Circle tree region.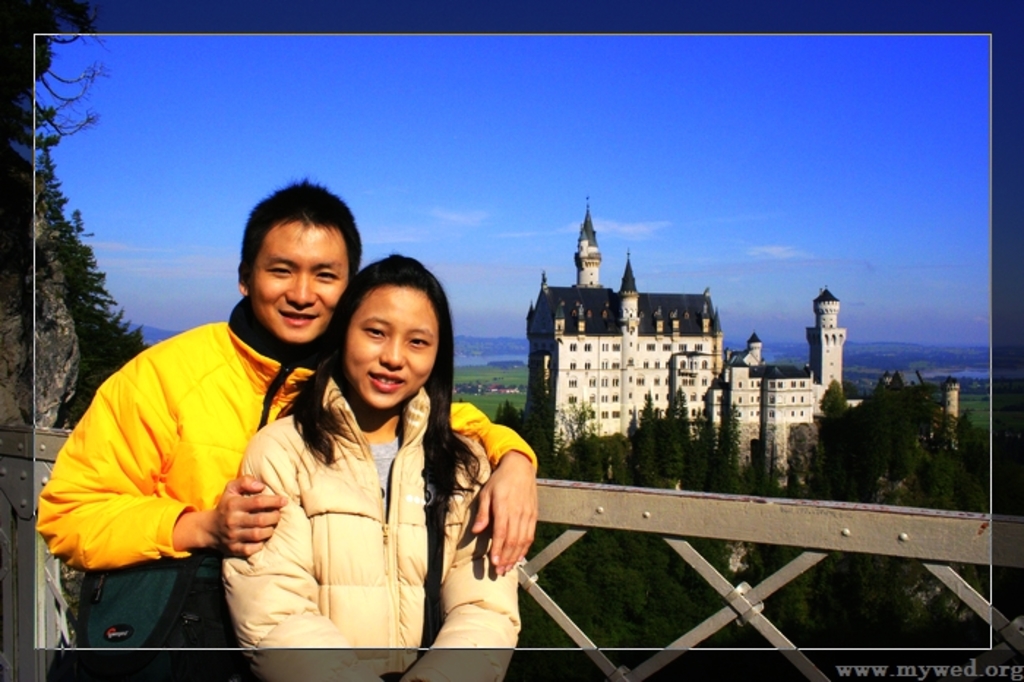
Region: Rect(56, 221, 154, 408).
